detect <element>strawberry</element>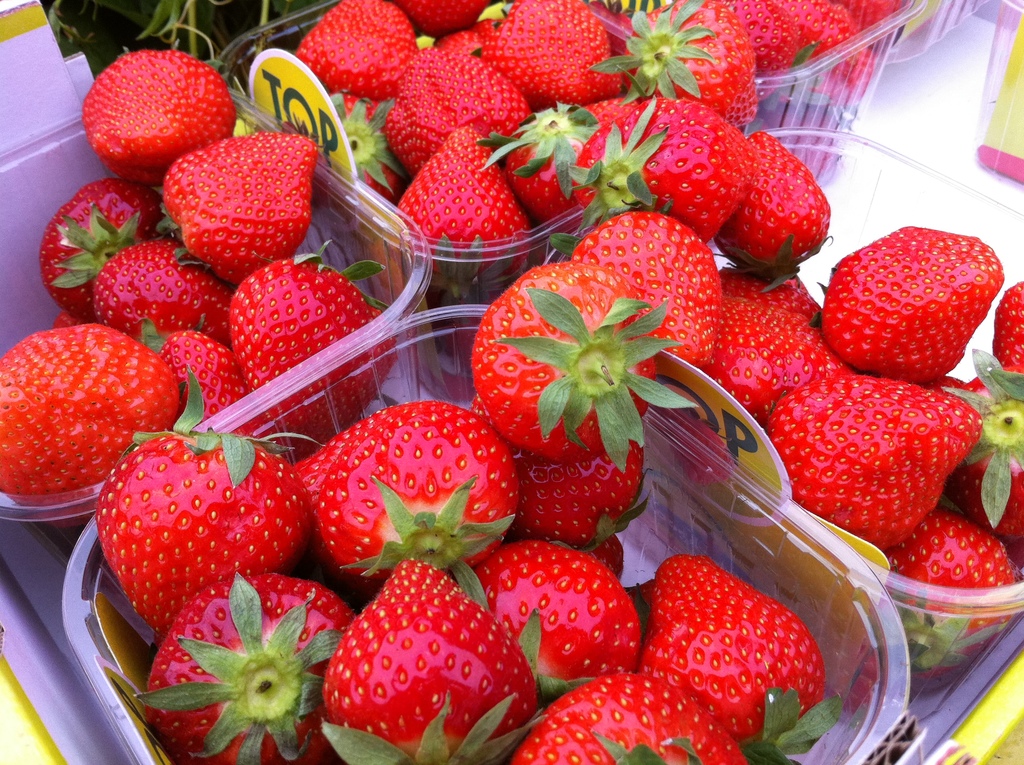
874, 506, 1019, 691
